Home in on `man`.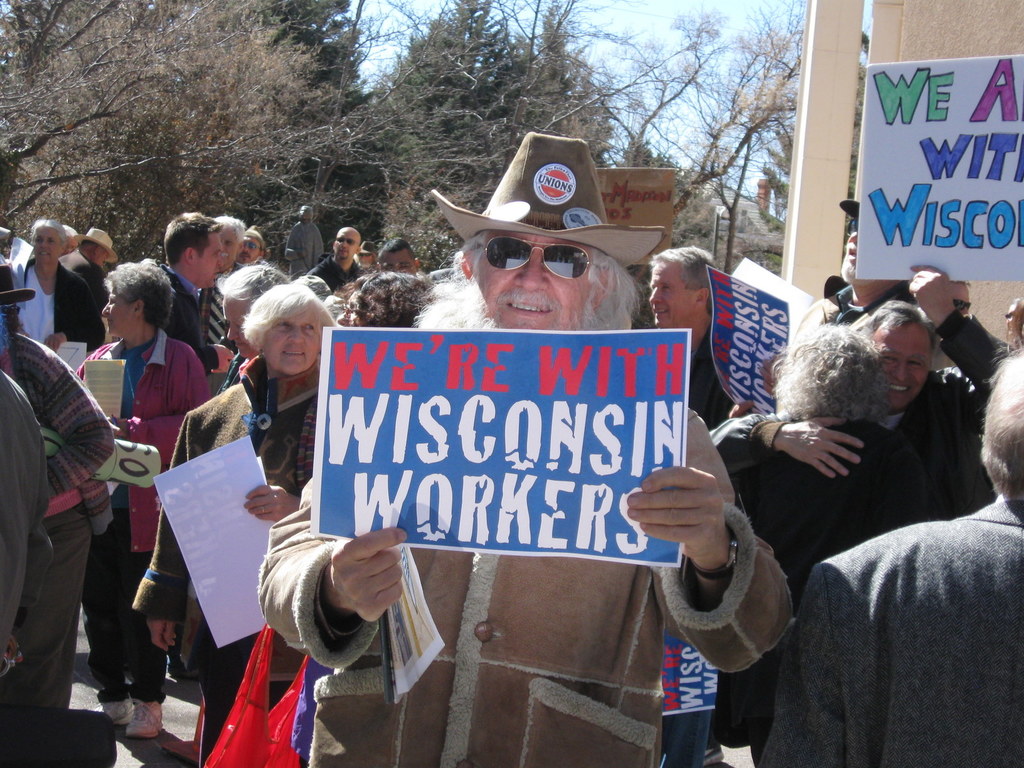
Homed in at (163, 207, 227, 373).
